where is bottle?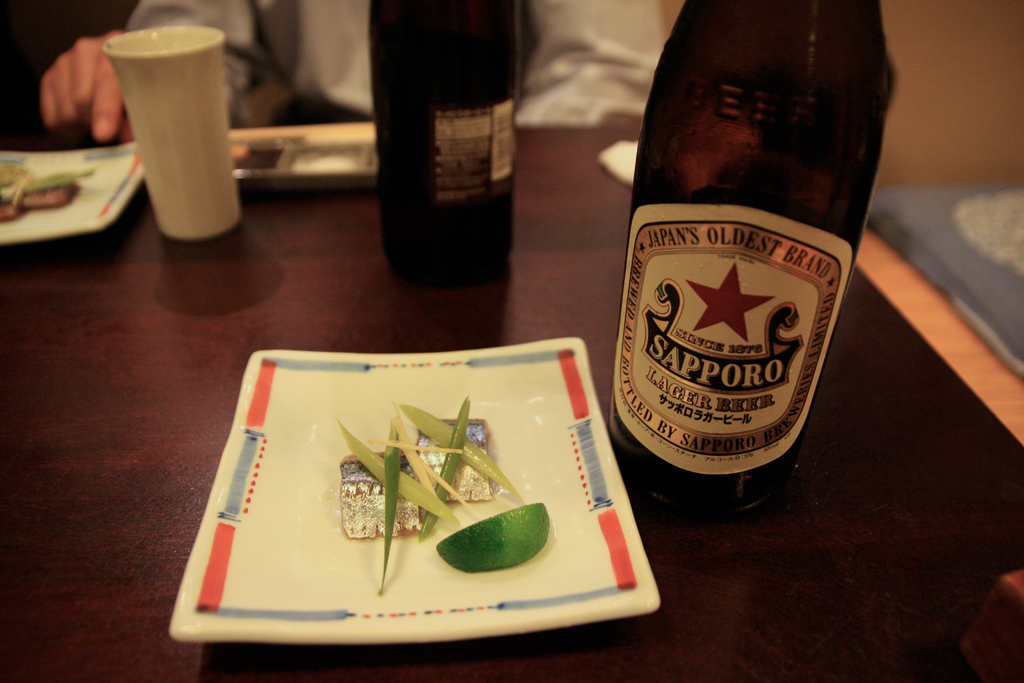
locate(619, 0, 882, 500).
